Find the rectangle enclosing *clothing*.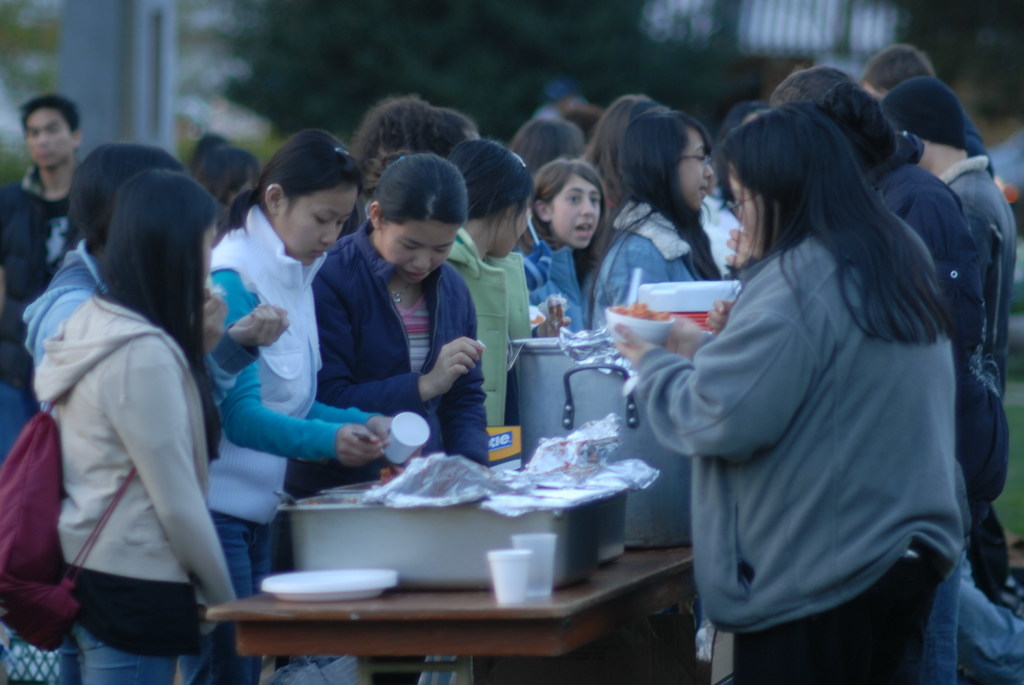
bbox=[442, 226, 525, 423].
